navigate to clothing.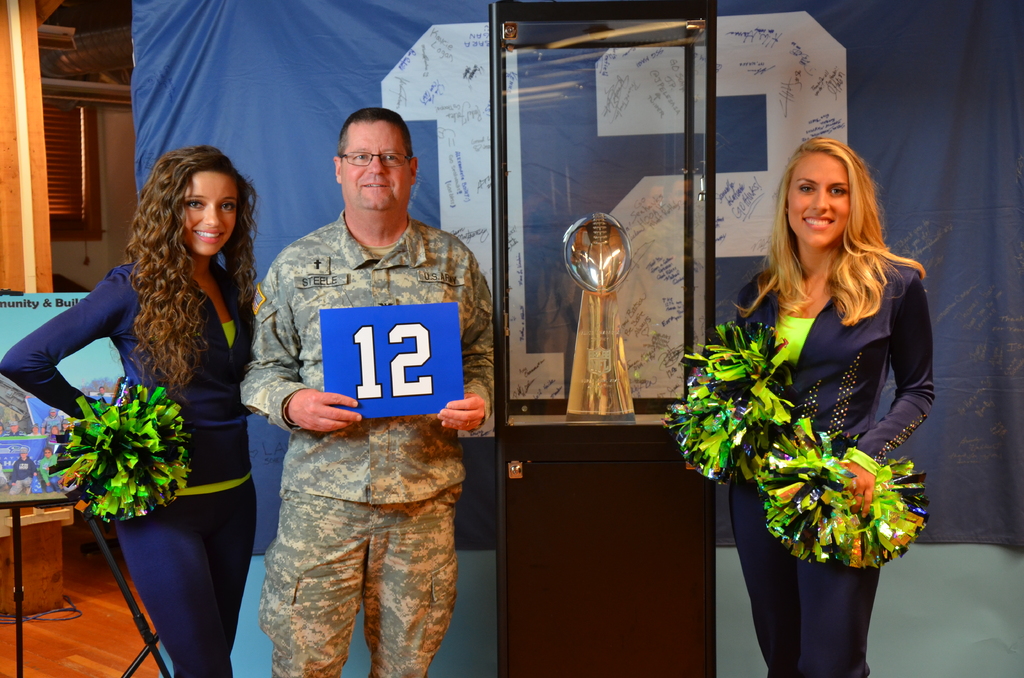
Navigation target: 241/206/496/677.
